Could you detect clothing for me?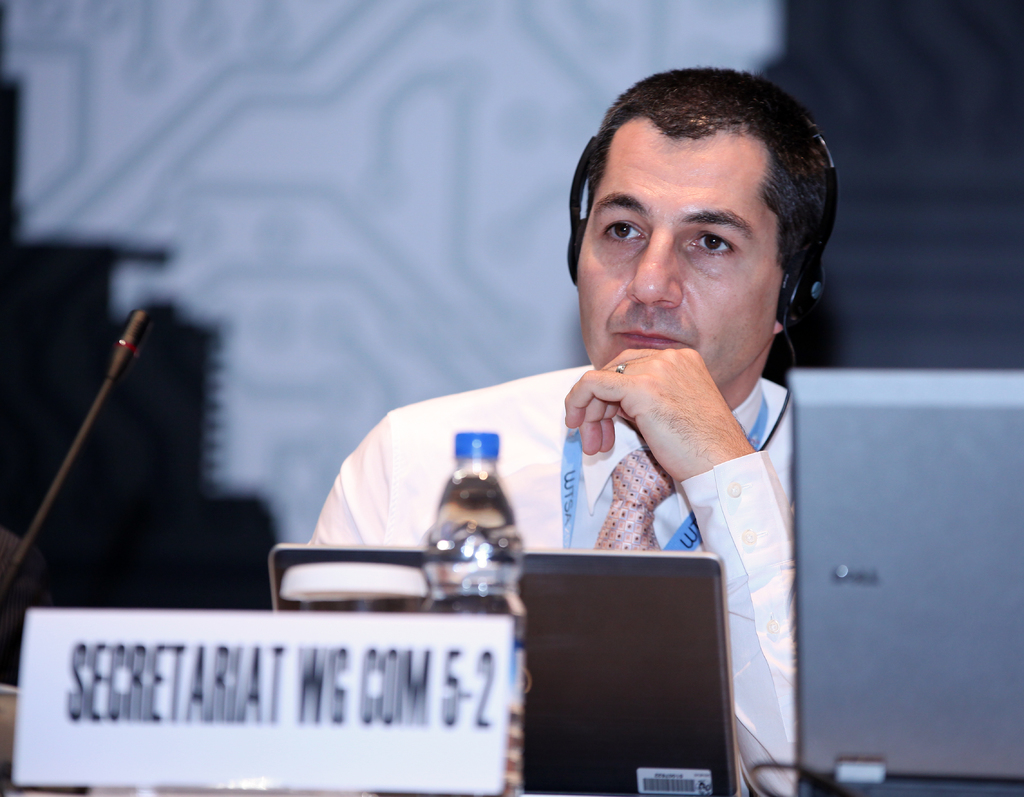
Detection result: 300 357 804 796.
